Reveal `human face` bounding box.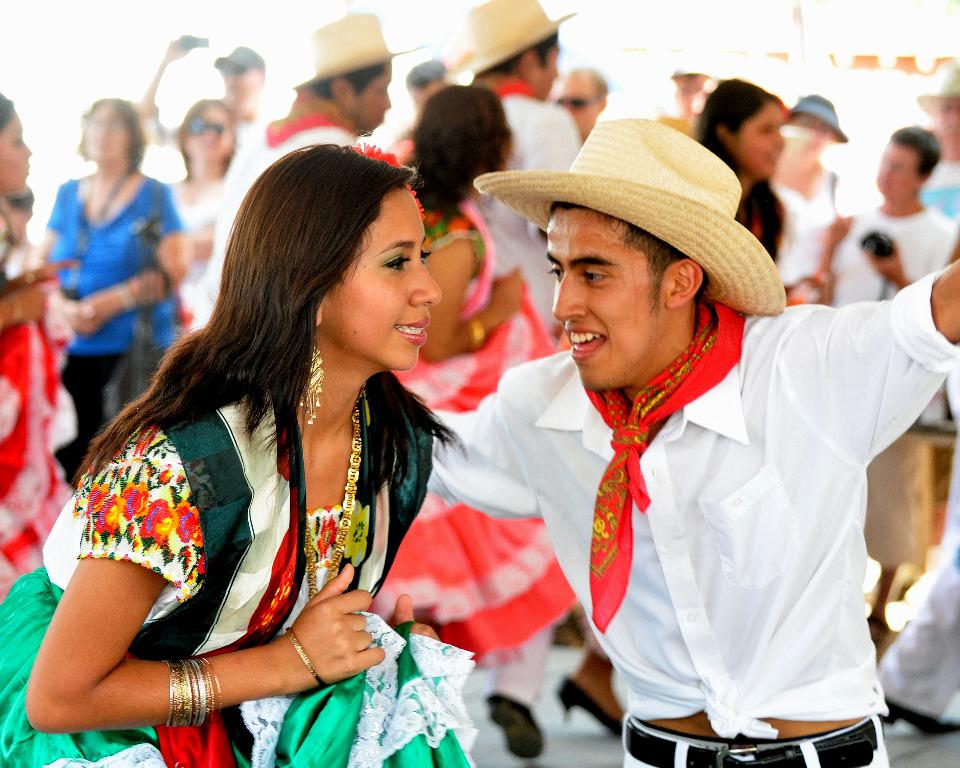
Revealed: (733, 104, 783, 183).
